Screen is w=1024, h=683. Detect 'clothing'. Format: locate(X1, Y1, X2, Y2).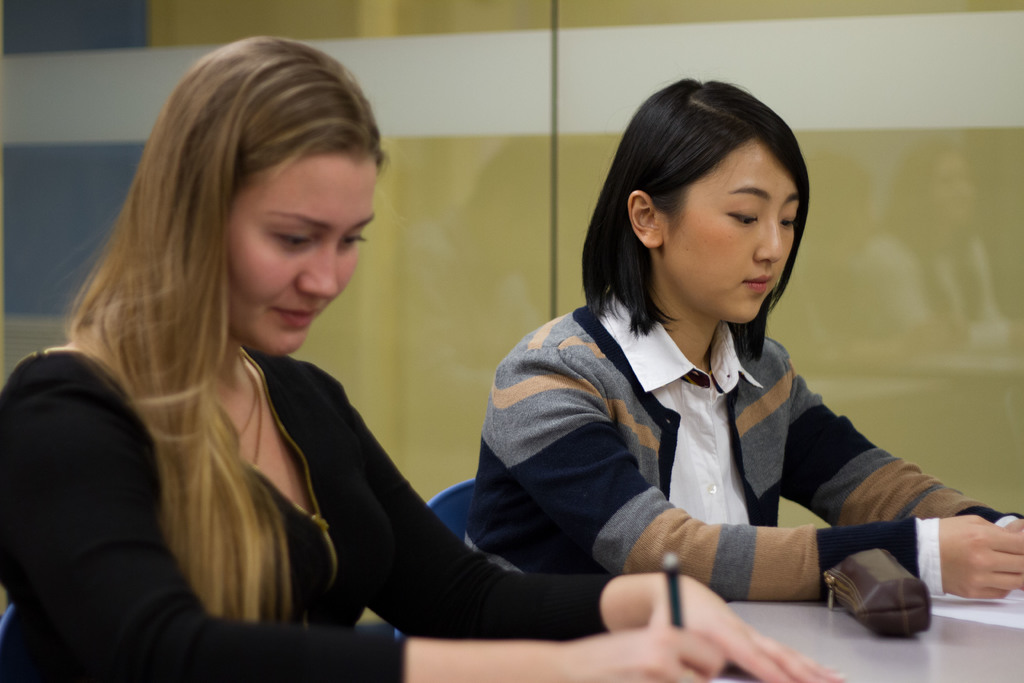
locate(0, 327, 648, 682).
